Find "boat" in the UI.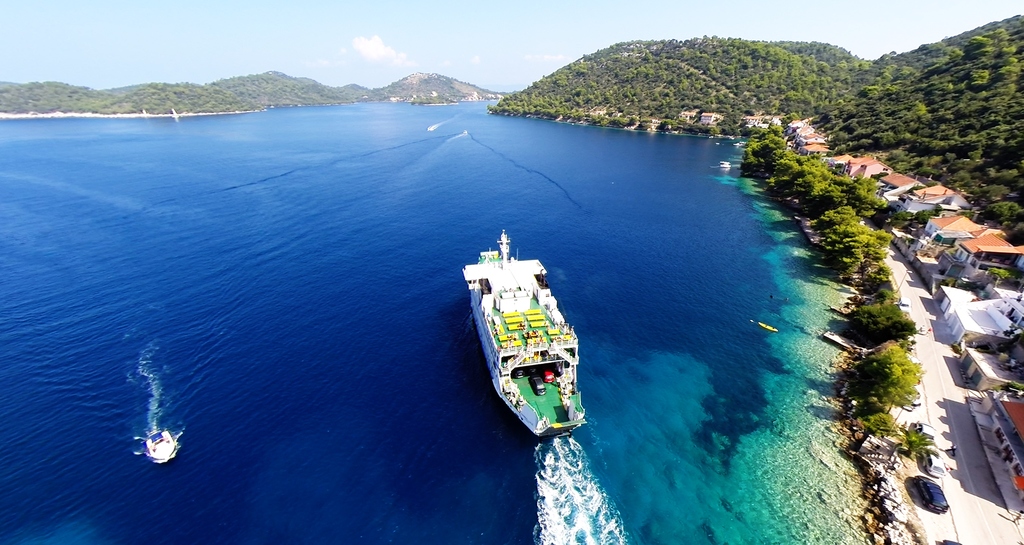
UI element at {"x1": 820, "y1": 324, "x2": 863, "y2": 361}.
